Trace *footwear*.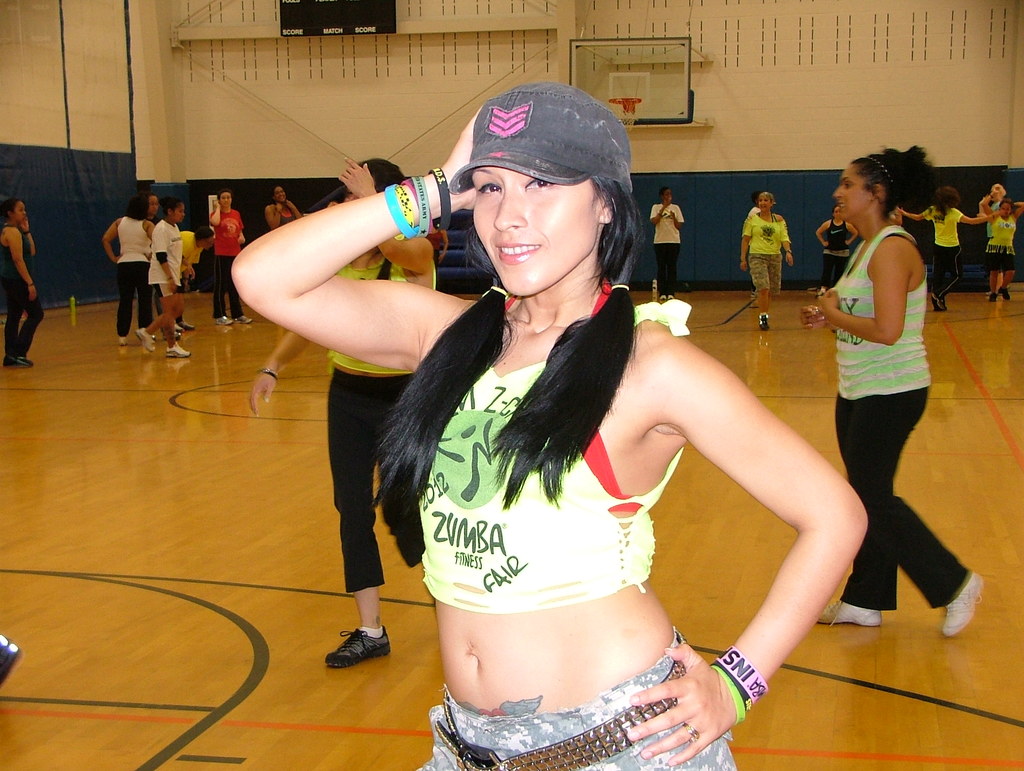
Traced to (934,290,944,310).
